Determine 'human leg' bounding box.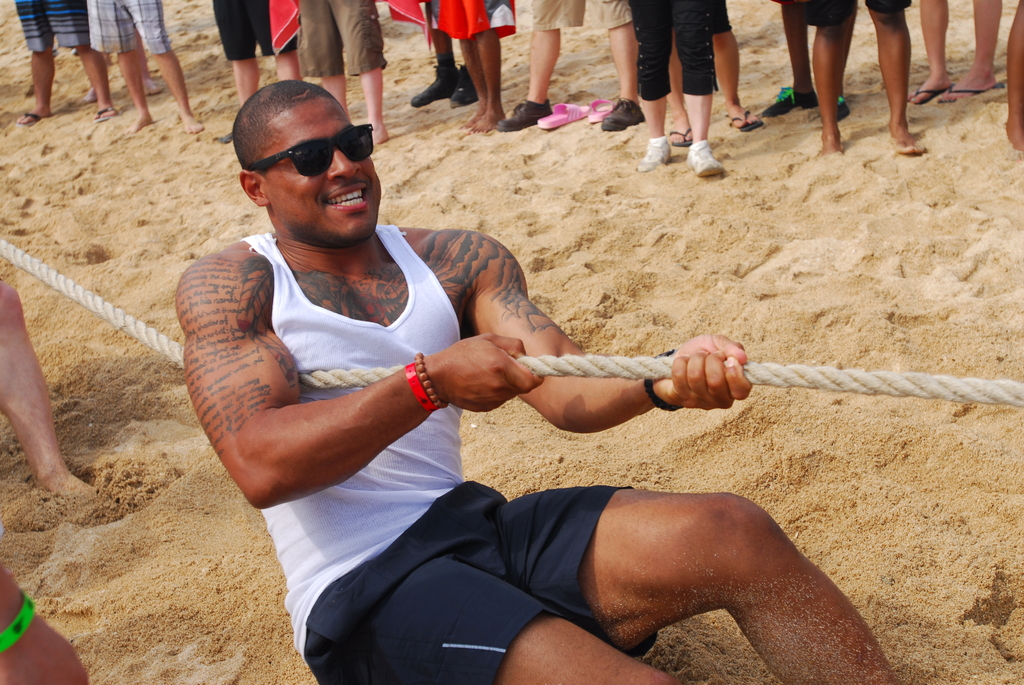
Determined: box=[912, 0, 953, 101].
